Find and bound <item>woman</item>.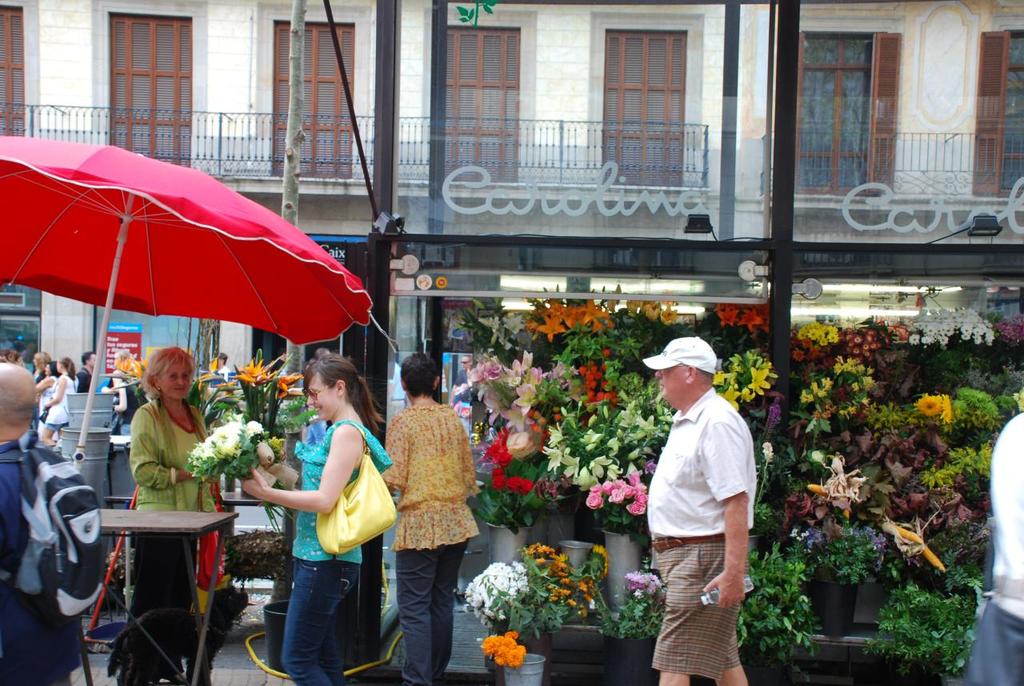
Bound: (240,357,382,676).
